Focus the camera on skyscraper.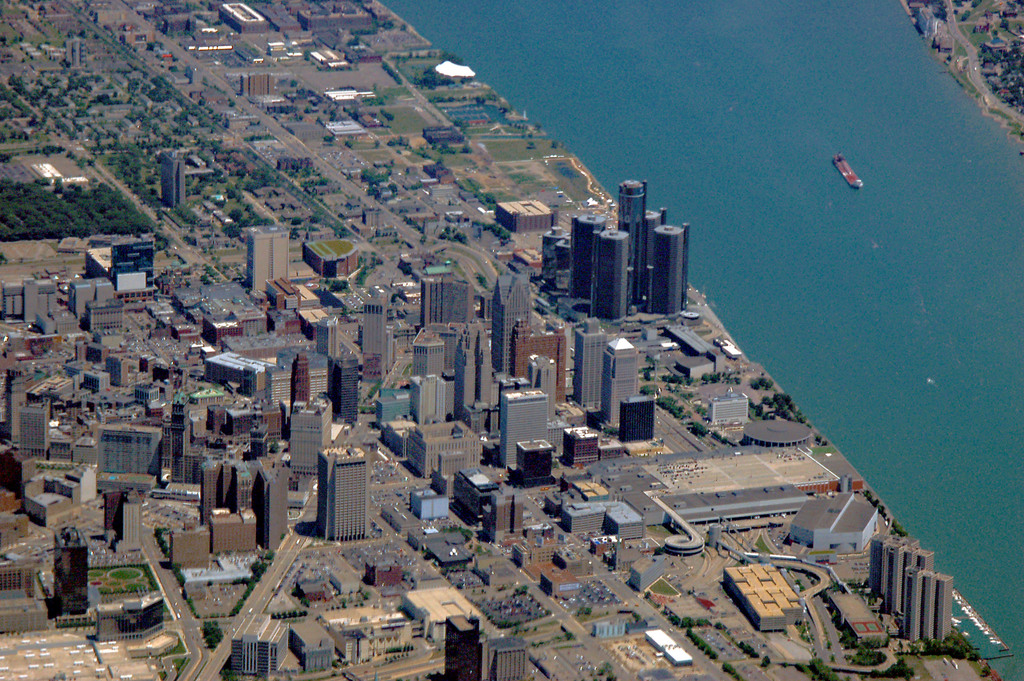
Focus region: [x1=867, y1=536, x2=898, y2=609].
